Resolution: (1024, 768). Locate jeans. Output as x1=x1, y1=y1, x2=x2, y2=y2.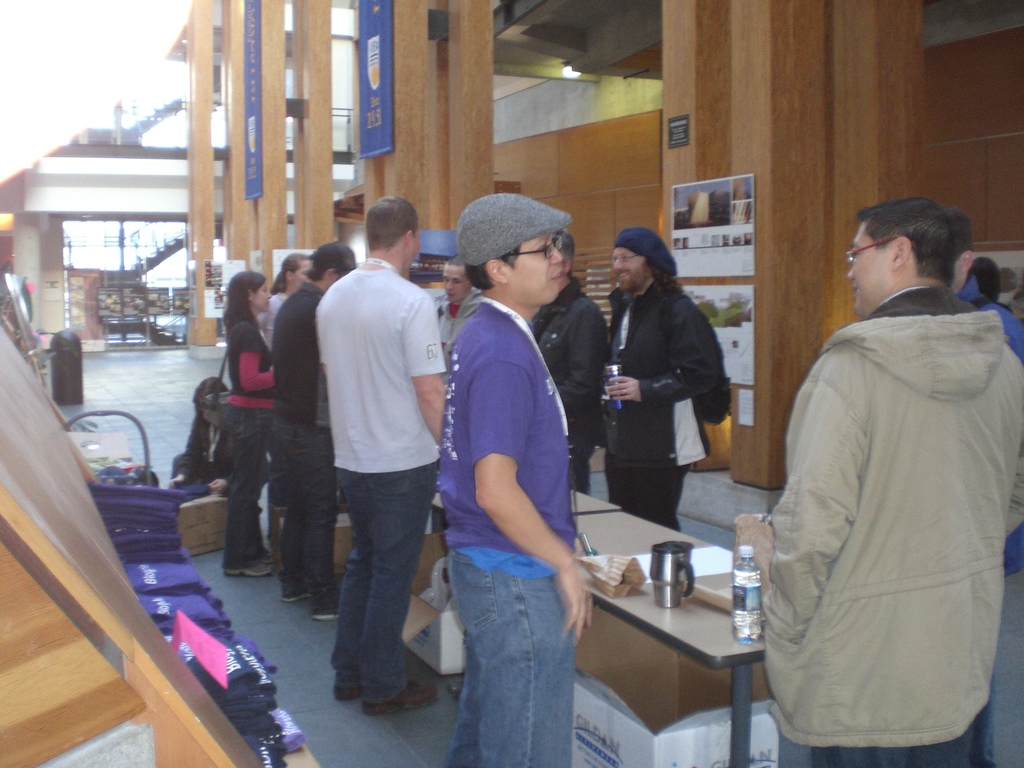
x1=567, y1=431, x2=608, y2=487.
